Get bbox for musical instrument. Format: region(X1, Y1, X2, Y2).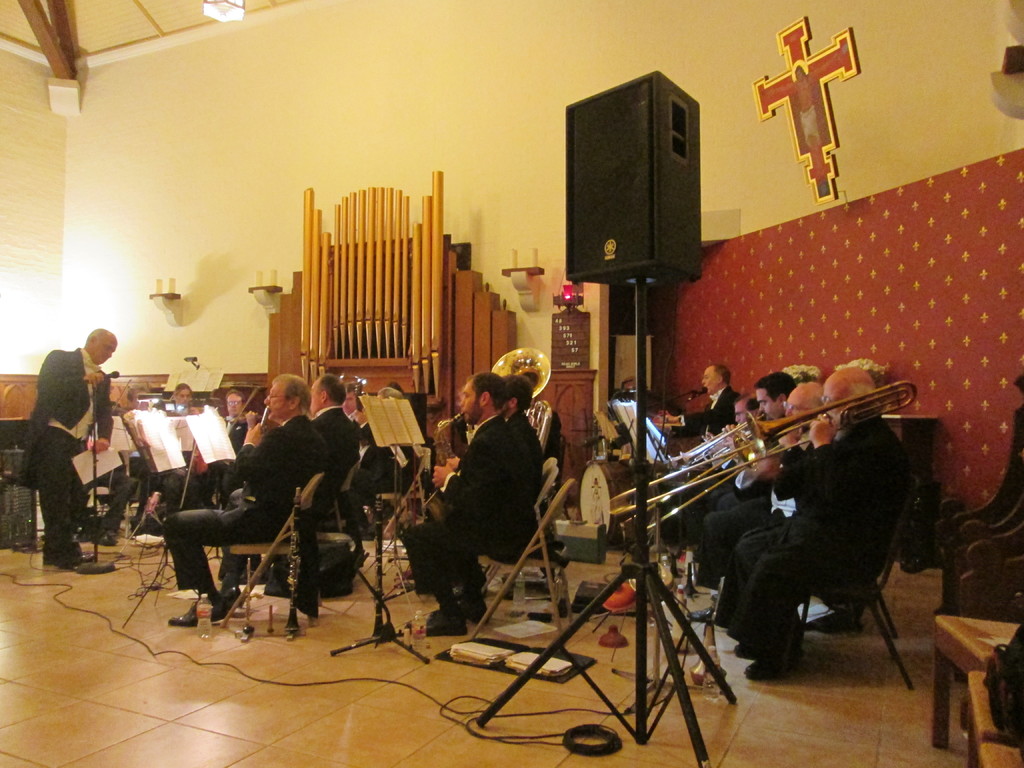
region(227, 376, 266, 442).
